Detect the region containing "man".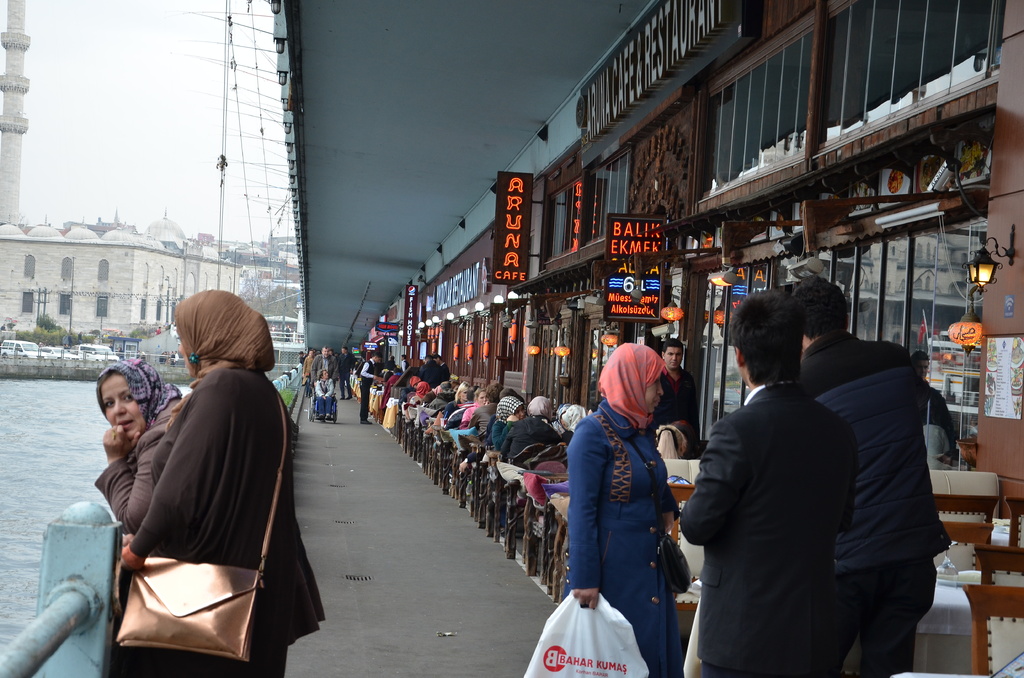
crop(334, 345, 354, 401).
